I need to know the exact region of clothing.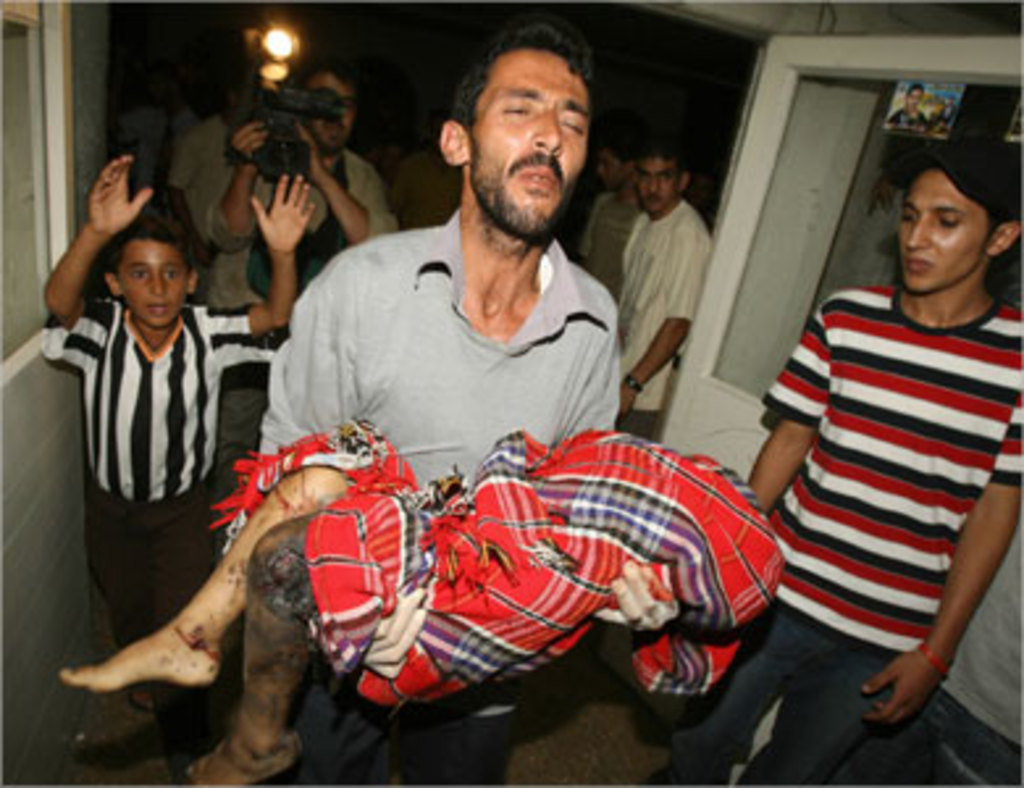
Region: bbox=(202, 415, 772, 712).
